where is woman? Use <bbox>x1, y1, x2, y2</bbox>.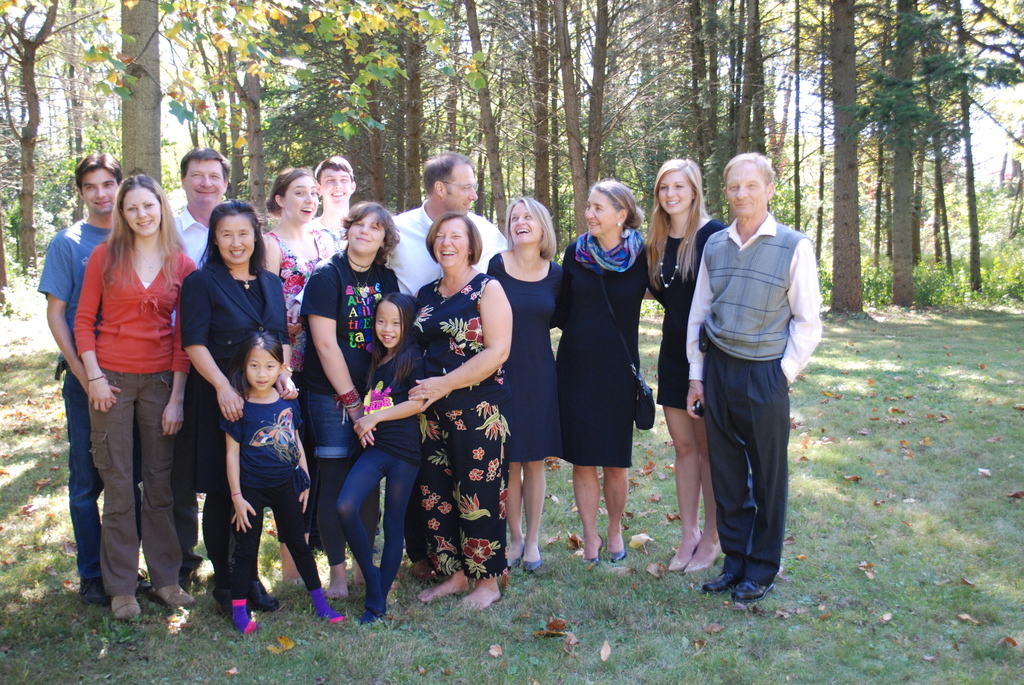
<bbox>296, 203, 401, 597</bbox>.
